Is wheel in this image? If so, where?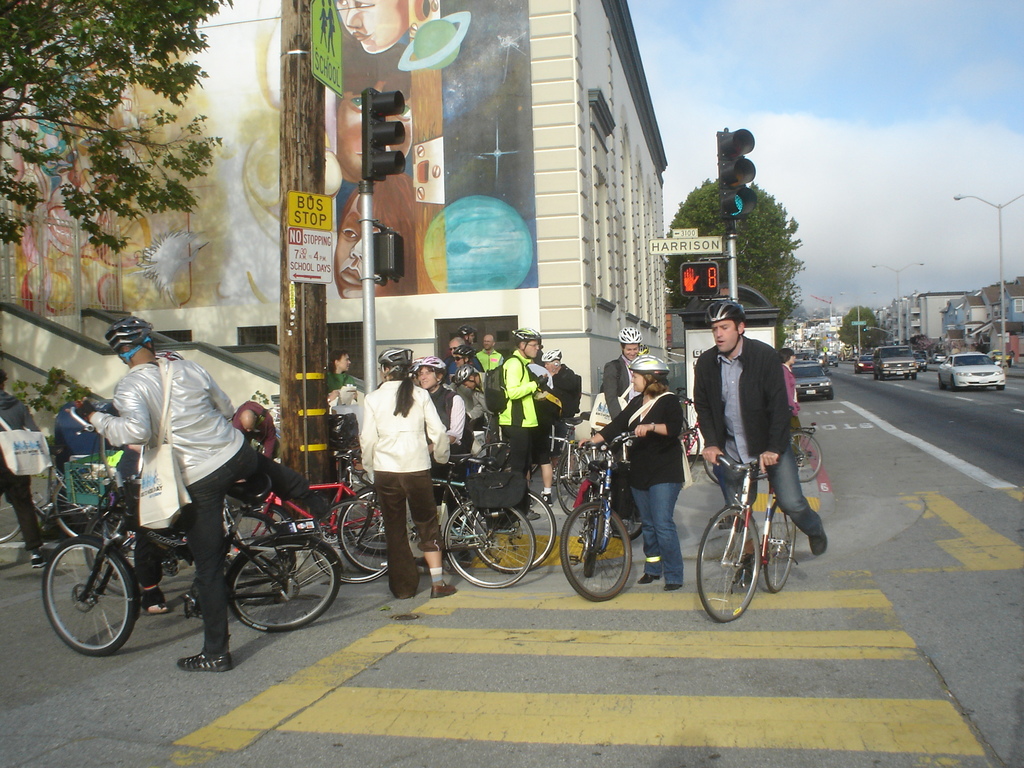
Yes, at crop(765, 496, 799, 591).
